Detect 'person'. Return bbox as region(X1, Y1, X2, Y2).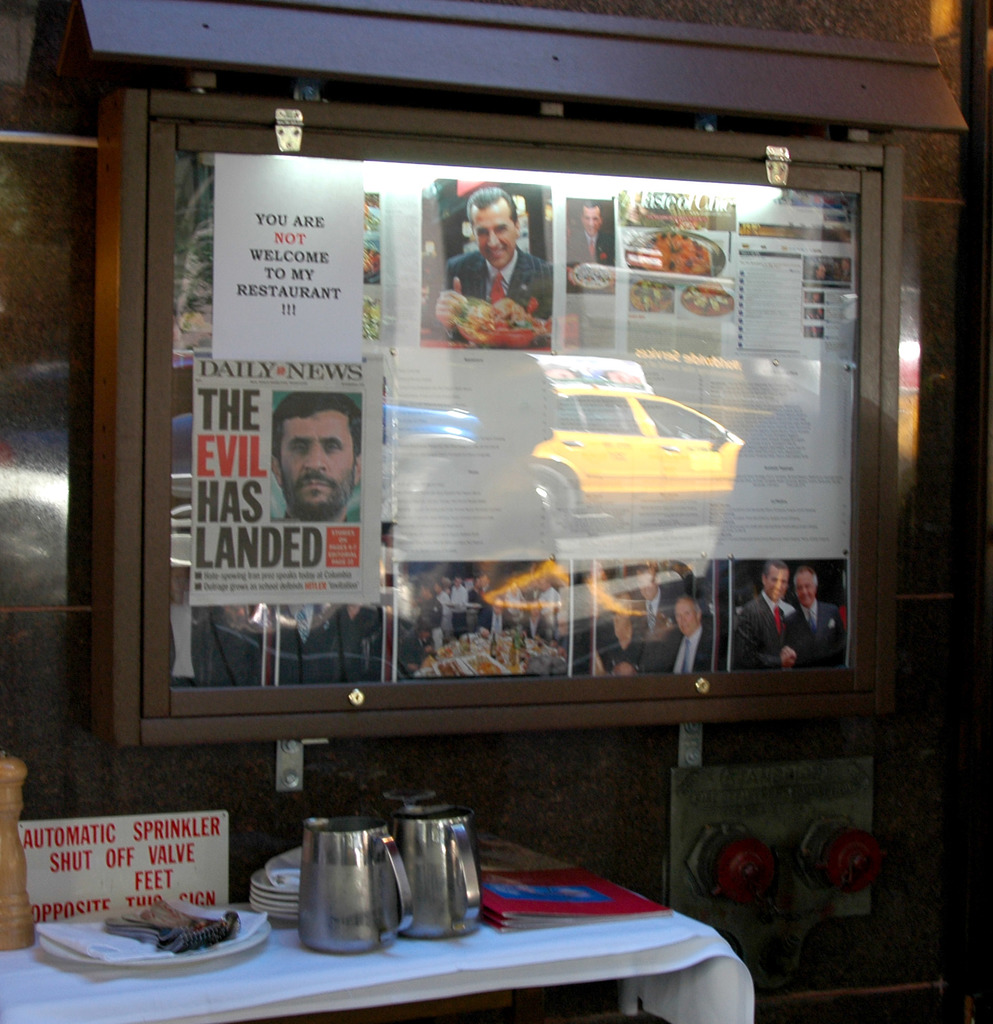
region(641, 596, 707, 675).
